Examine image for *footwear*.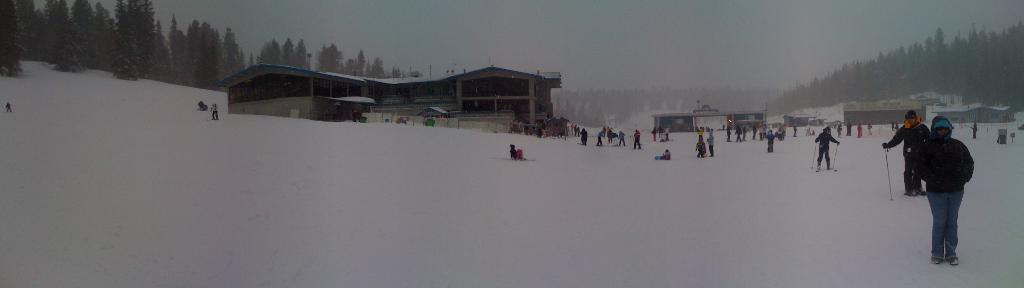
Examination result: [x1=920, y1=187, x2=927, y2=198].
